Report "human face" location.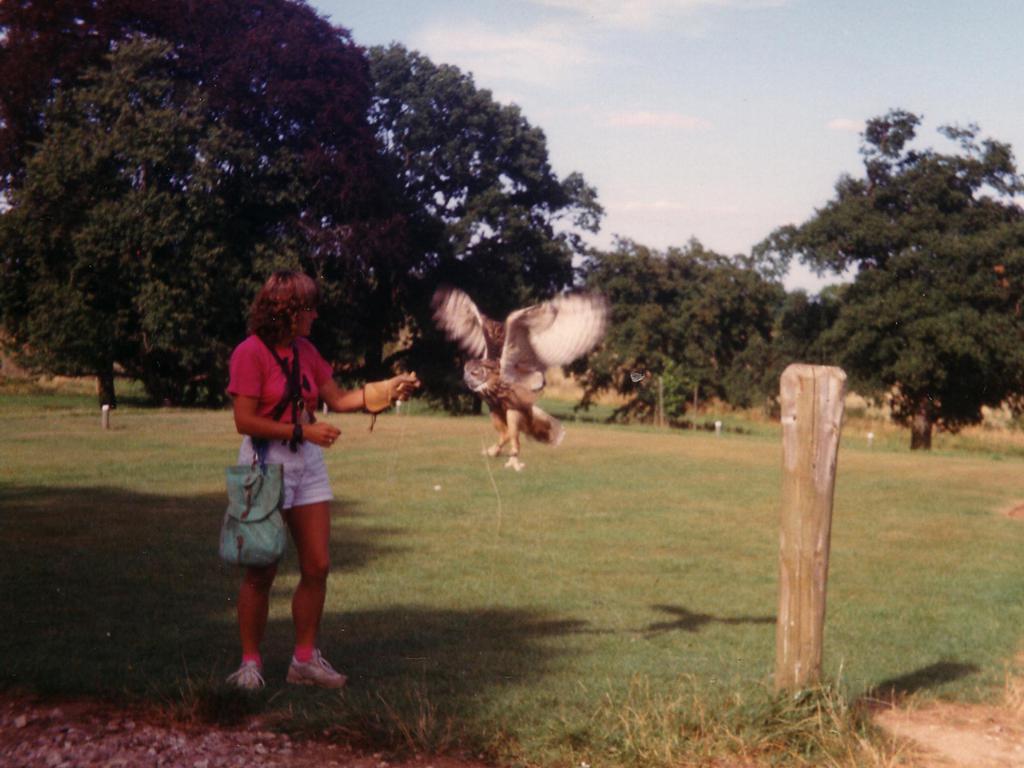
Report: <region>292, 302, 320, 342</region>.
